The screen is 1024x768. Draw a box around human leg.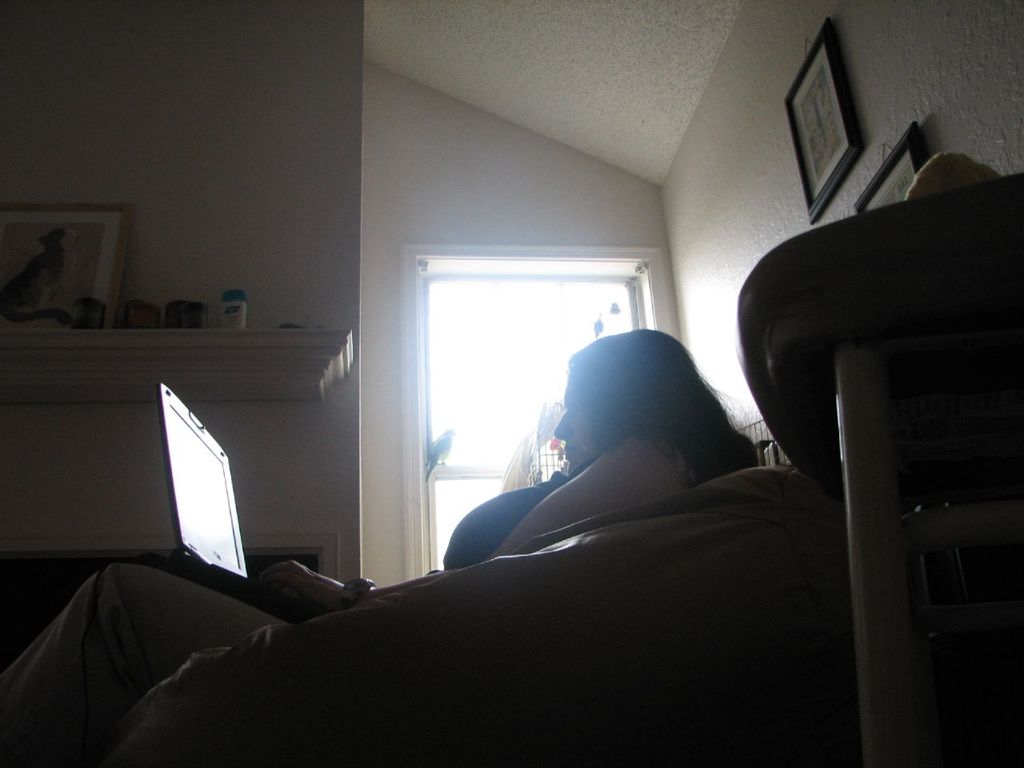
rect(0, 561, 290, 767).
